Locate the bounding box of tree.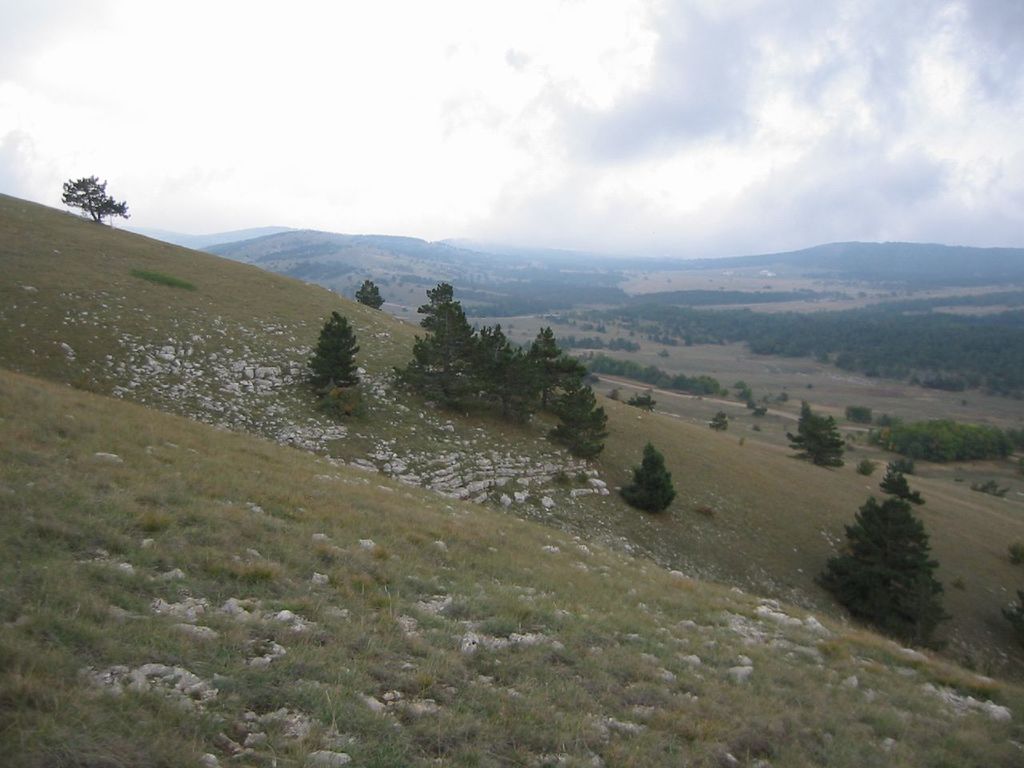
Bounding box: [left=352, top=280, right=382, bottom=310].
